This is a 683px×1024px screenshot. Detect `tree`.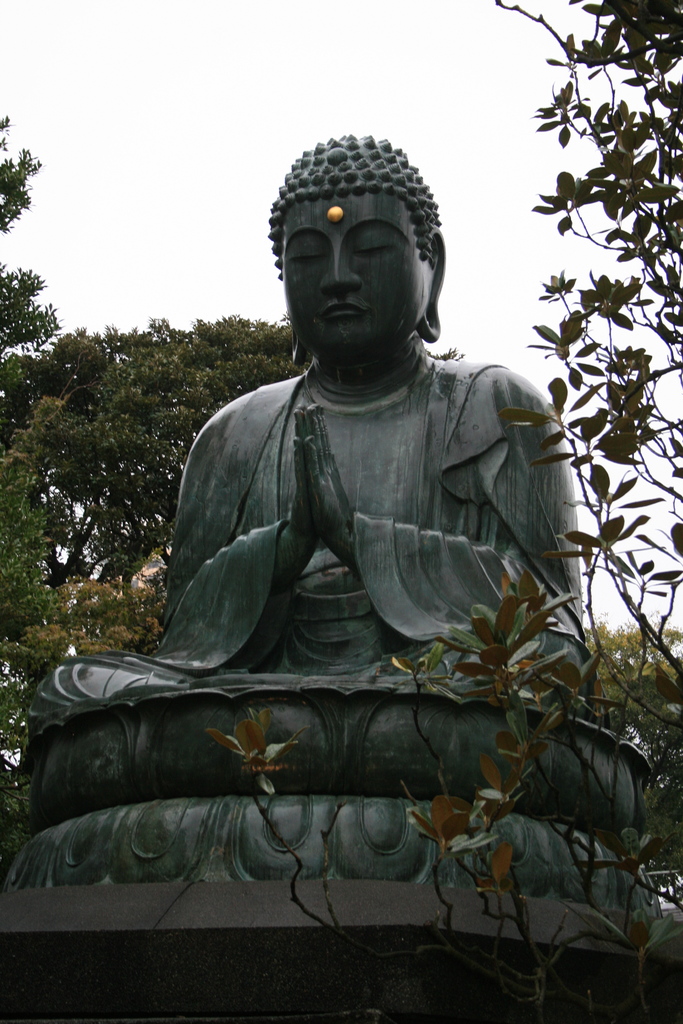
pyautogui.locateOnScreen(204, 0, 682, 1023).
